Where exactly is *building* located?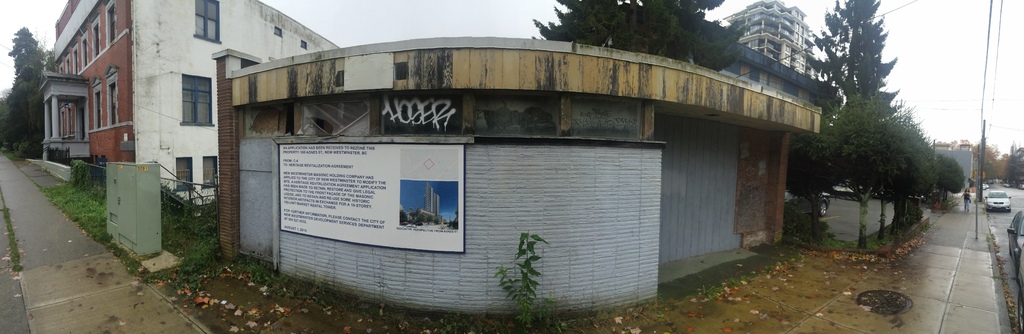
Its bounding box is 210 35 824 317.
